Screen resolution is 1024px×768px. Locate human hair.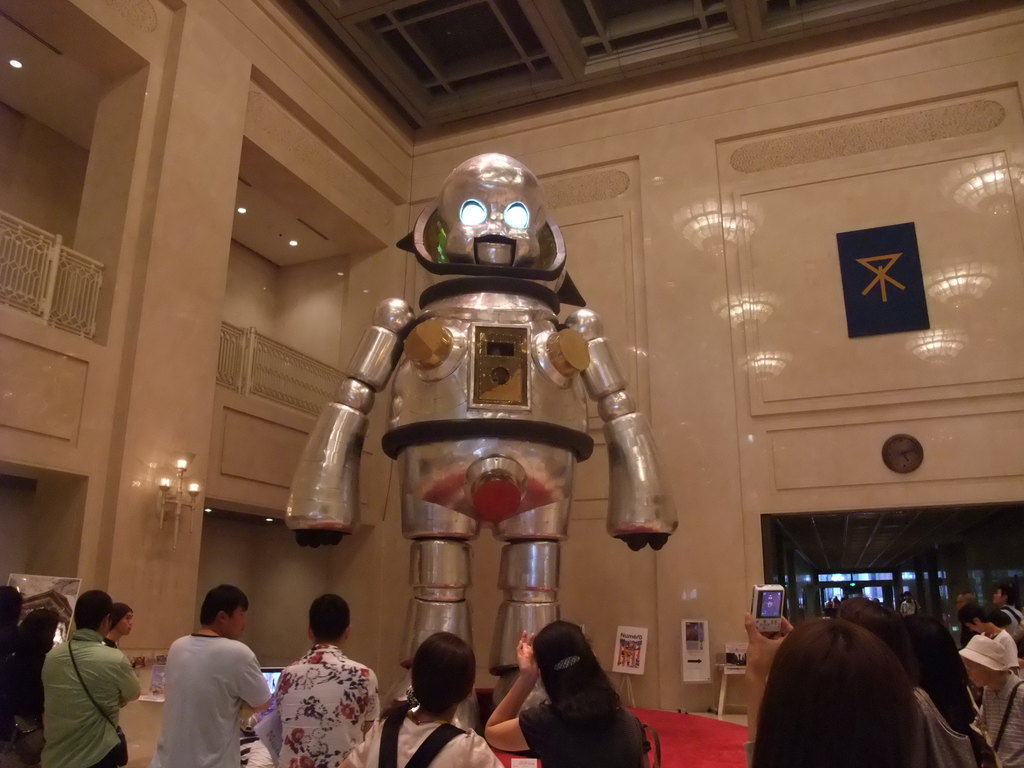
(305, 596, 349, 647).
